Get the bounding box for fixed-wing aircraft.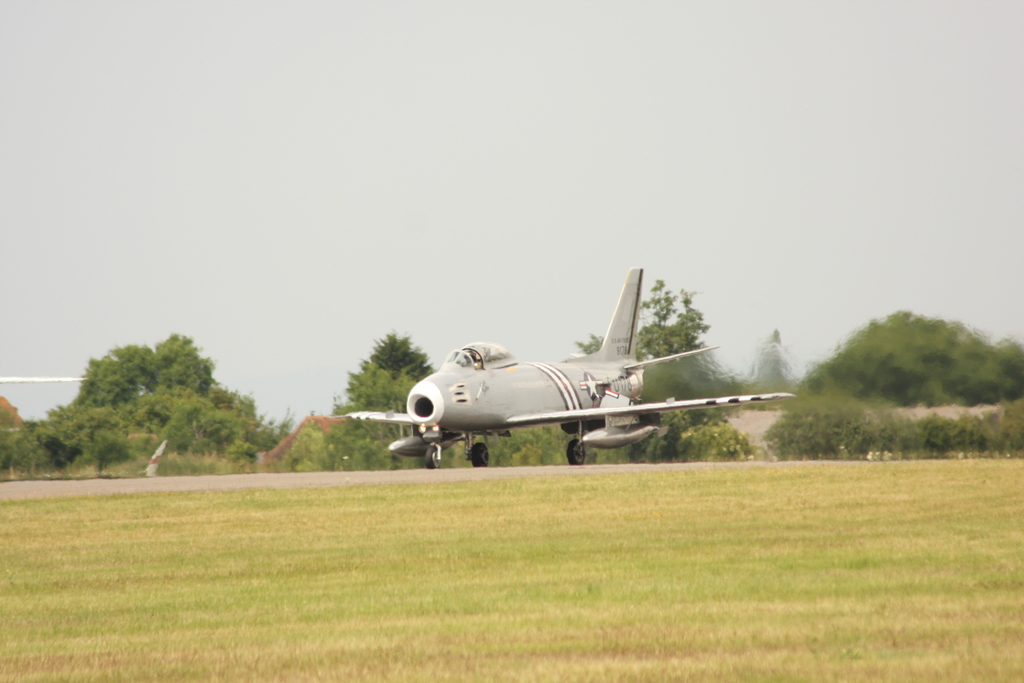
left=333, top=262, right=791, bottom=467.
